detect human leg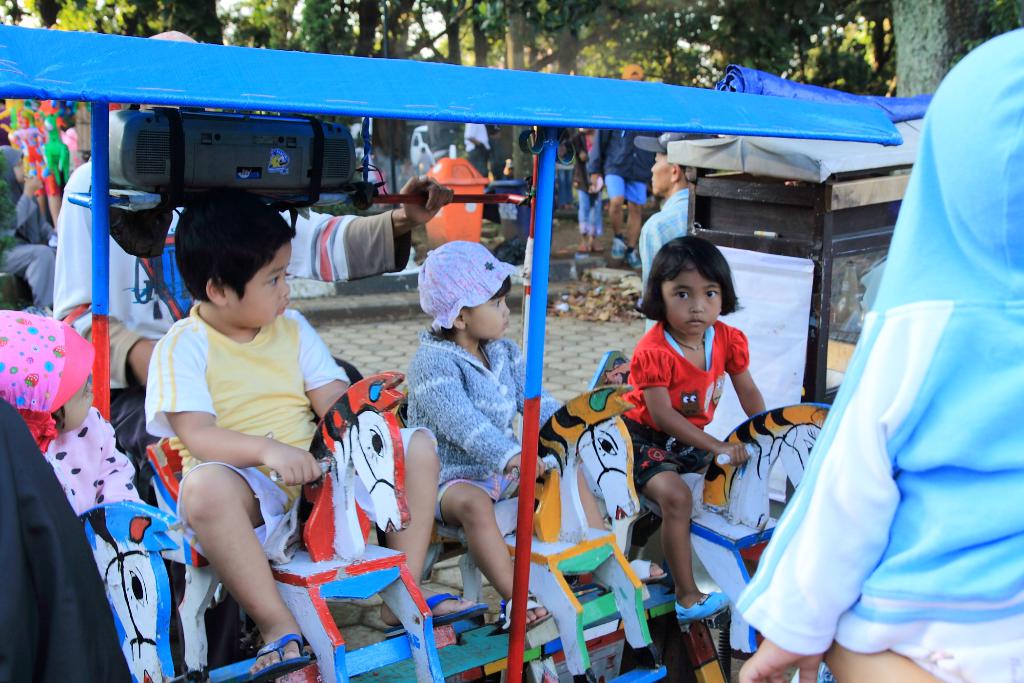
[174,457,310,680]
